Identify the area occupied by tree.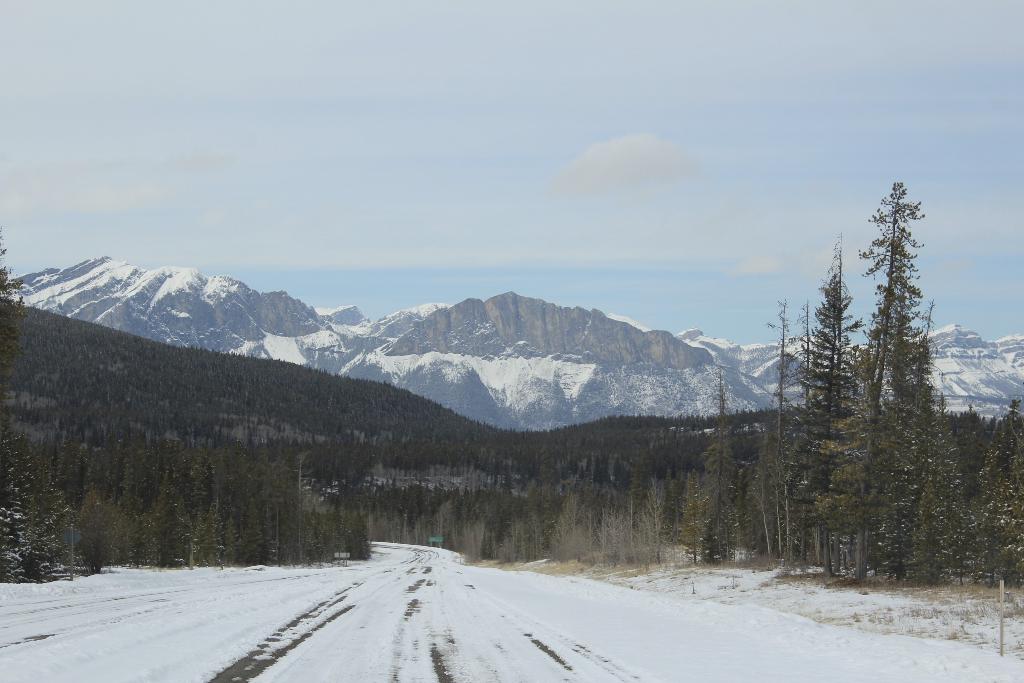
Area: l=0, t=243, r=72, b=588.
